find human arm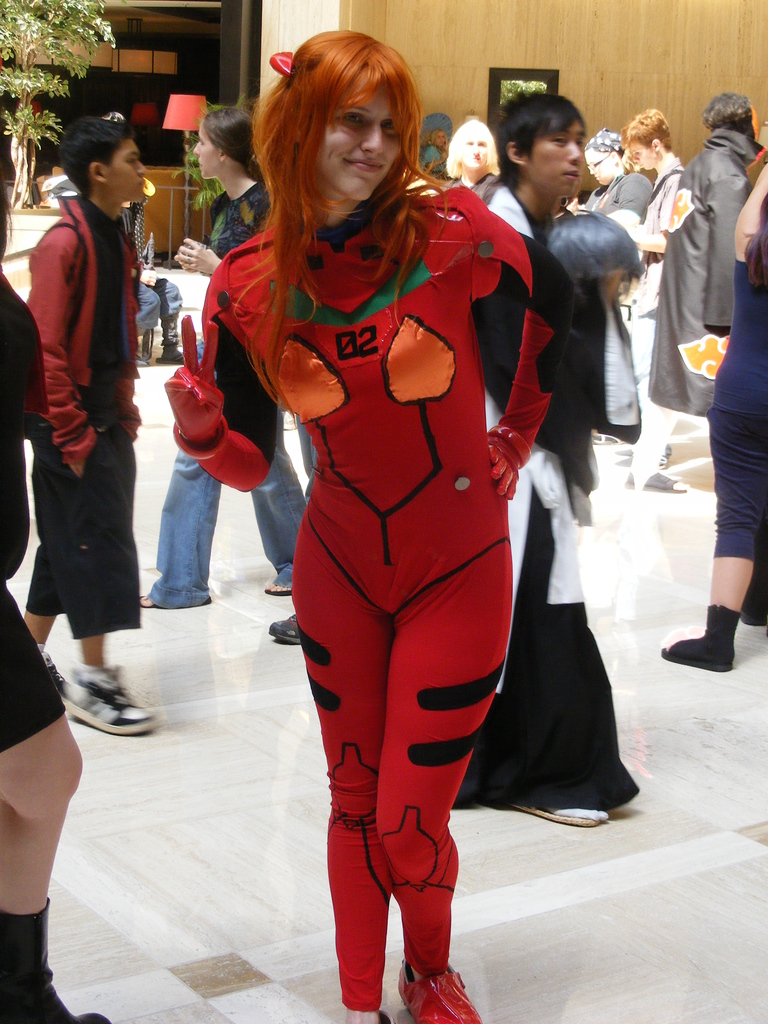
{"left": 608, "top": 173, "right": 648, "bottom": 236}
